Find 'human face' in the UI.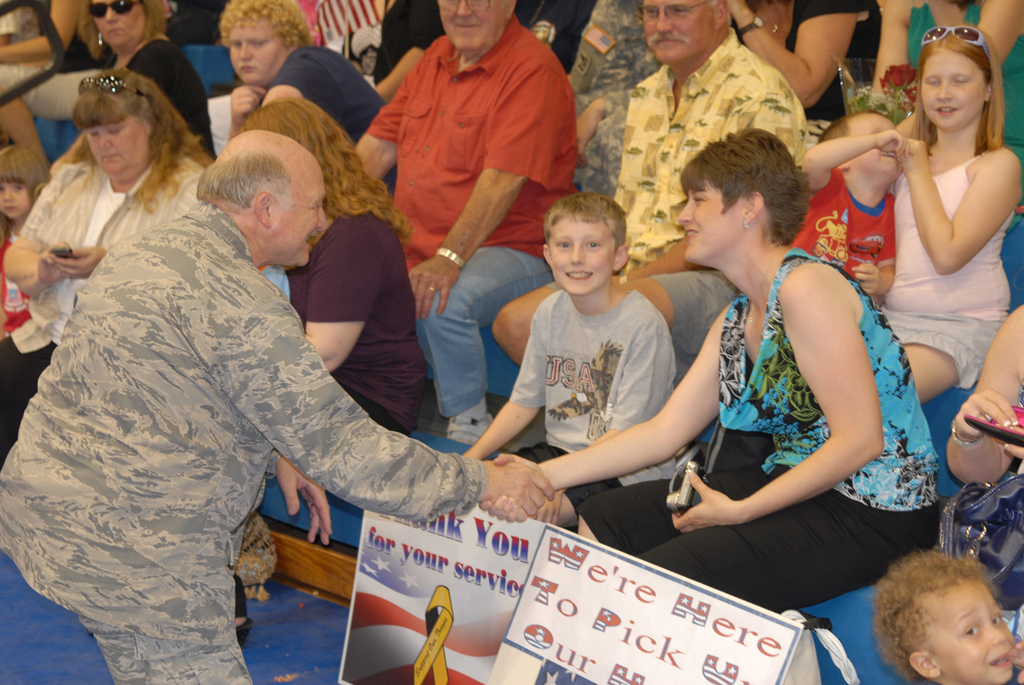
UI element at [left=0, top=181, right=29, bottom=221].
